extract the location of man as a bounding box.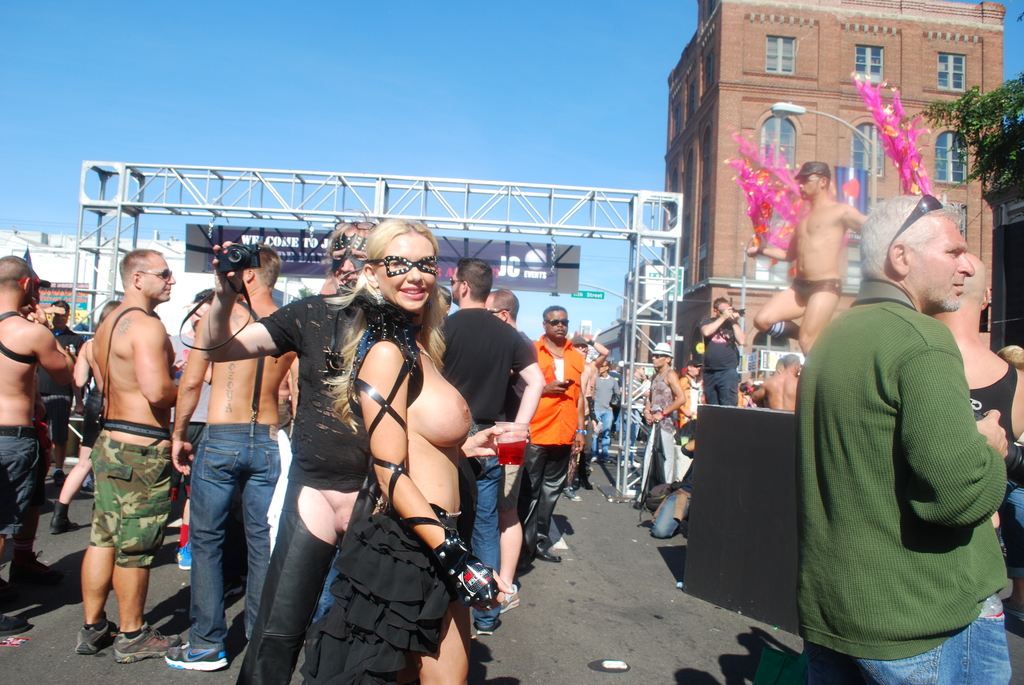
BBox(779, 145, 1023, 684).
